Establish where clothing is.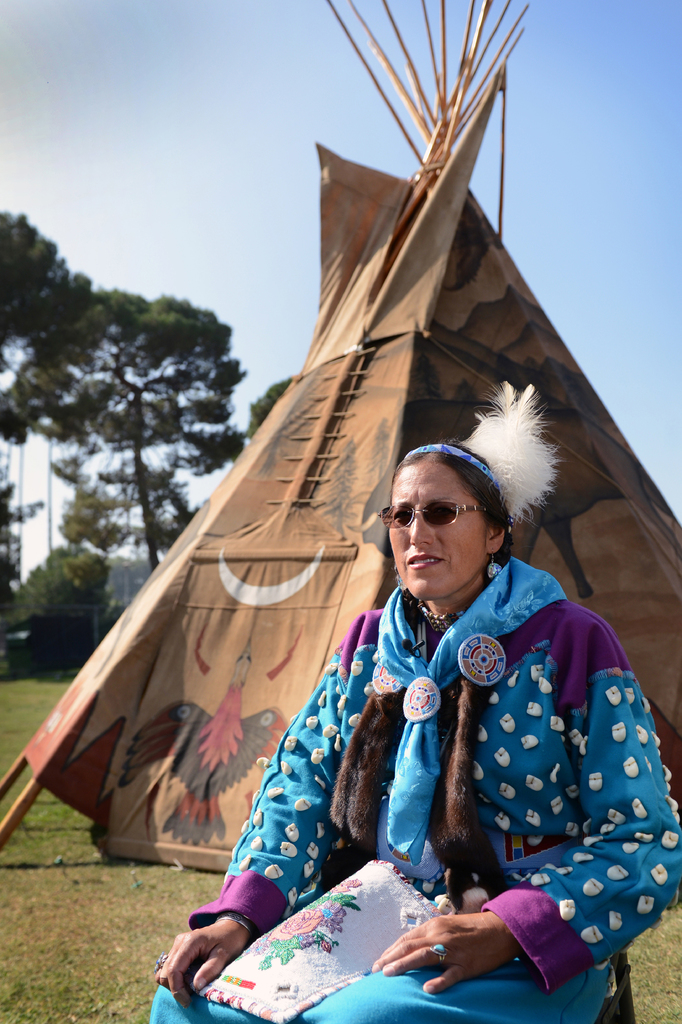
Established at 247,525,669,1005.
